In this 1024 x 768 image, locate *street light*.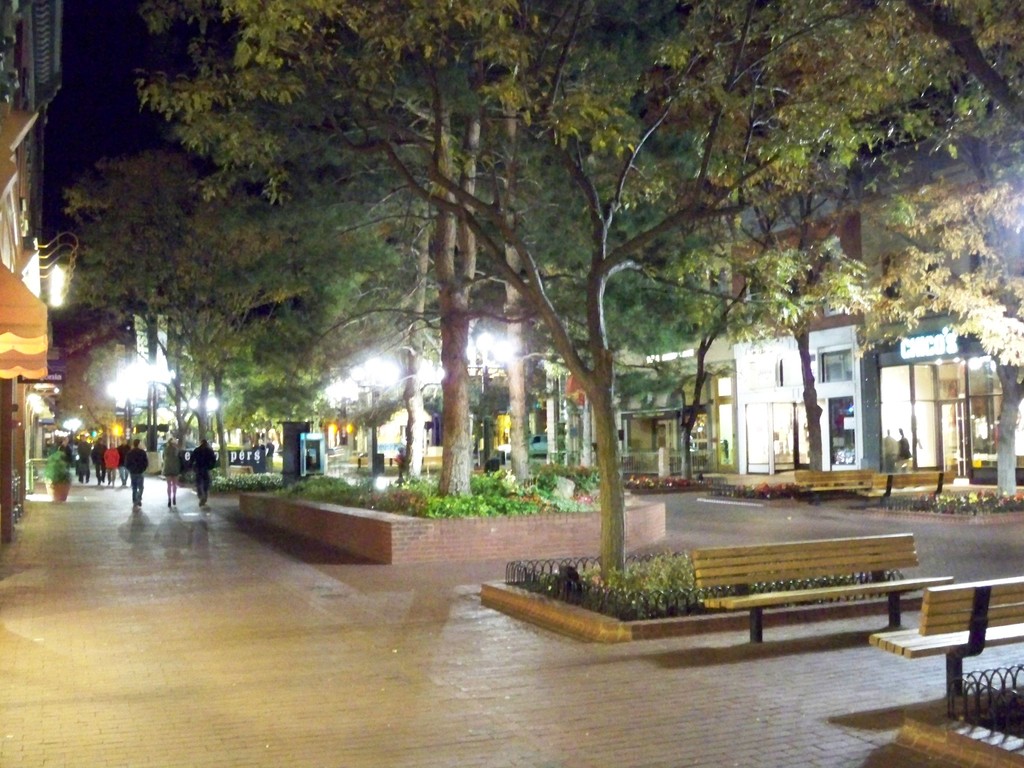
Bounding box: Rect(466, 332, 517, 470).
